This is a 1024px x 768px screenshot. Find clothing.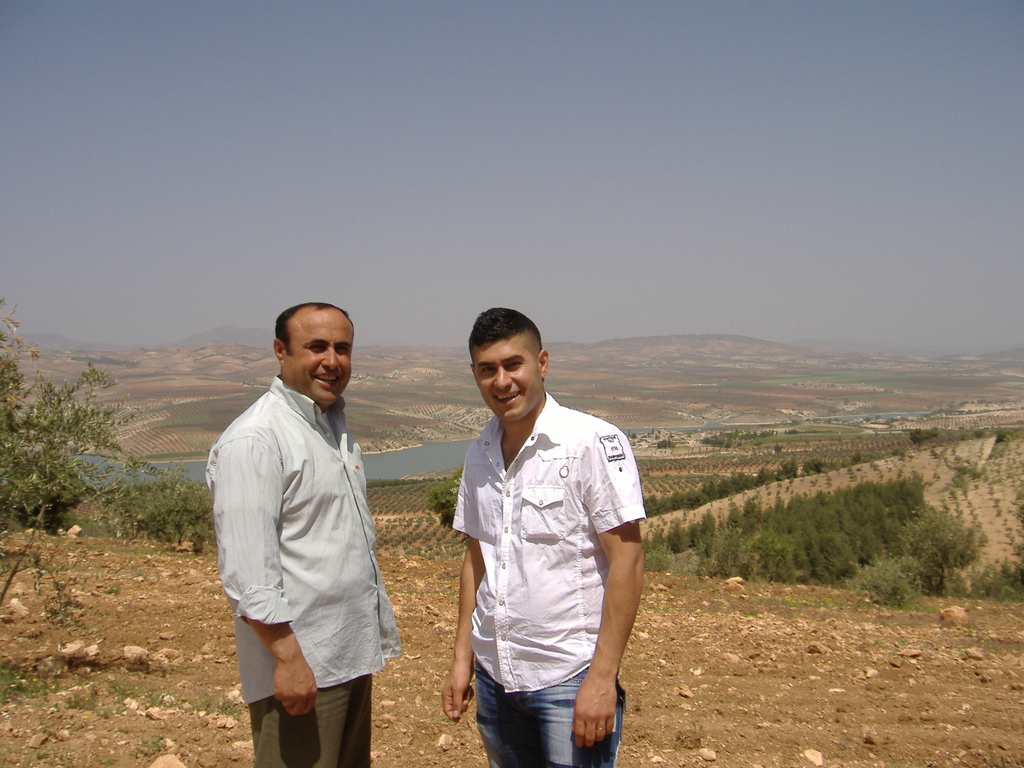
Bounding box: region(445, 386, 644, 767).
